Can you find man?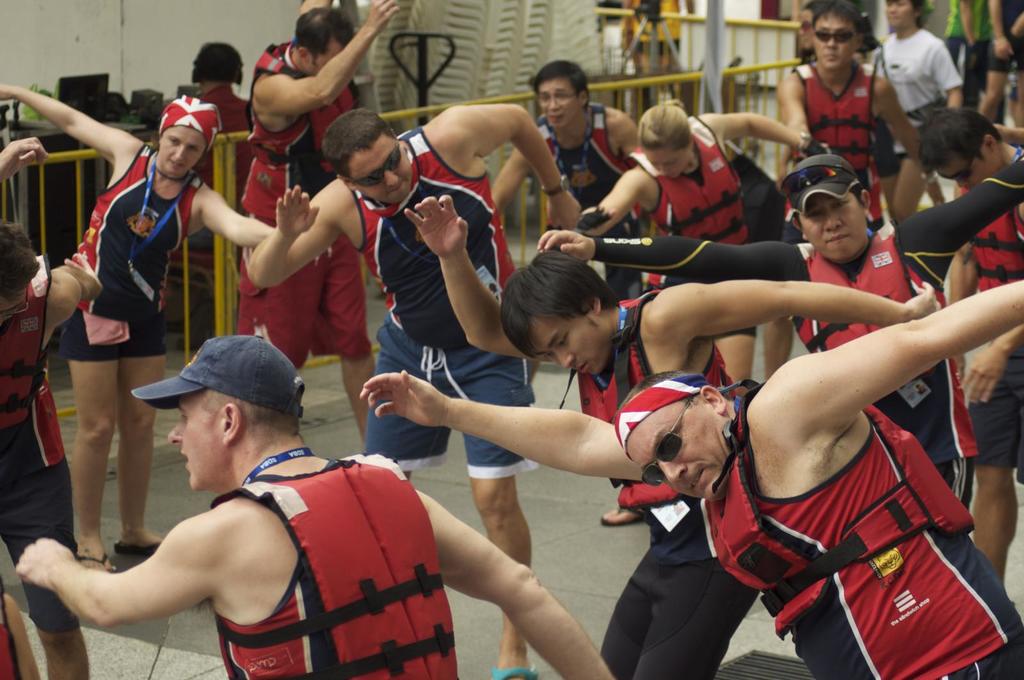
Yes, bounding box: (410, 191, 940, 679).
